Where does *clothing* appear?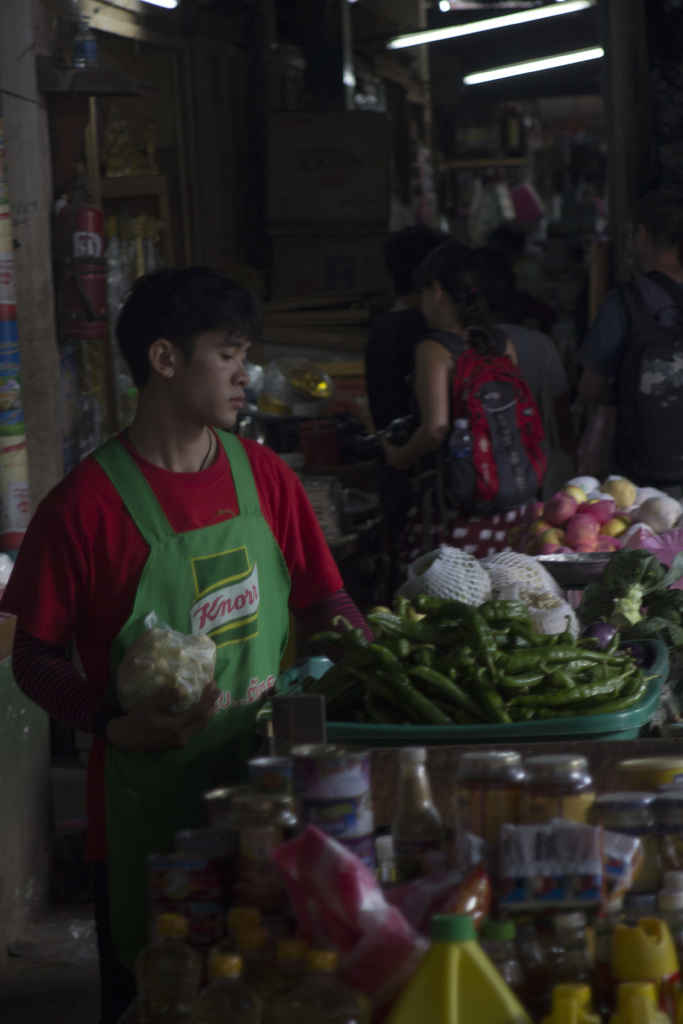
Appears at [360, 300, 422, 582].
